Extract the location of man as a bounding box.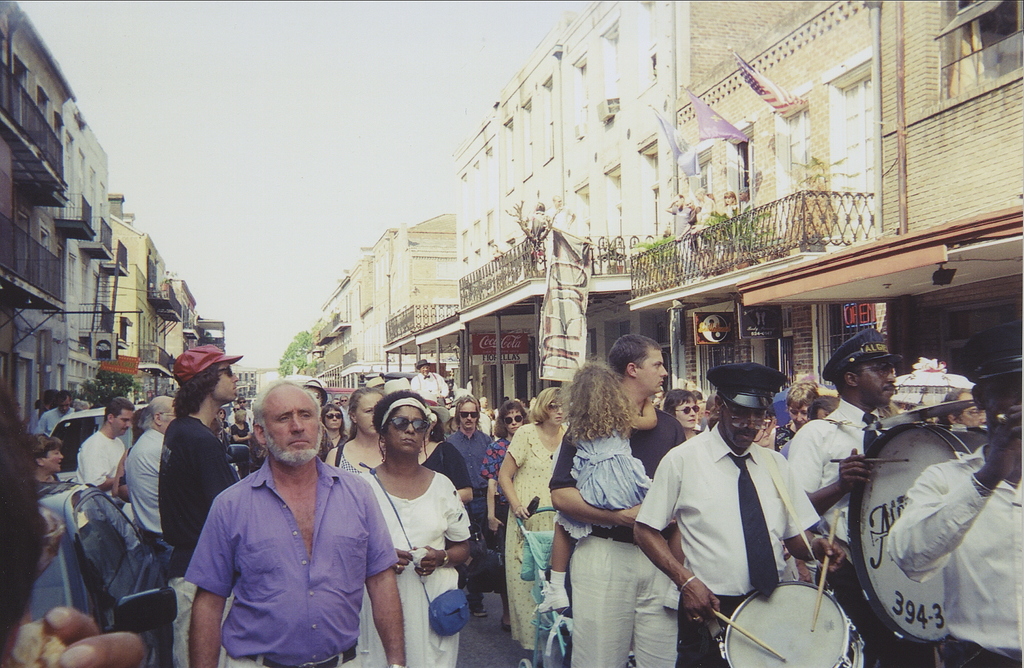
[left=77, top=397, right=132, bottom=523].
